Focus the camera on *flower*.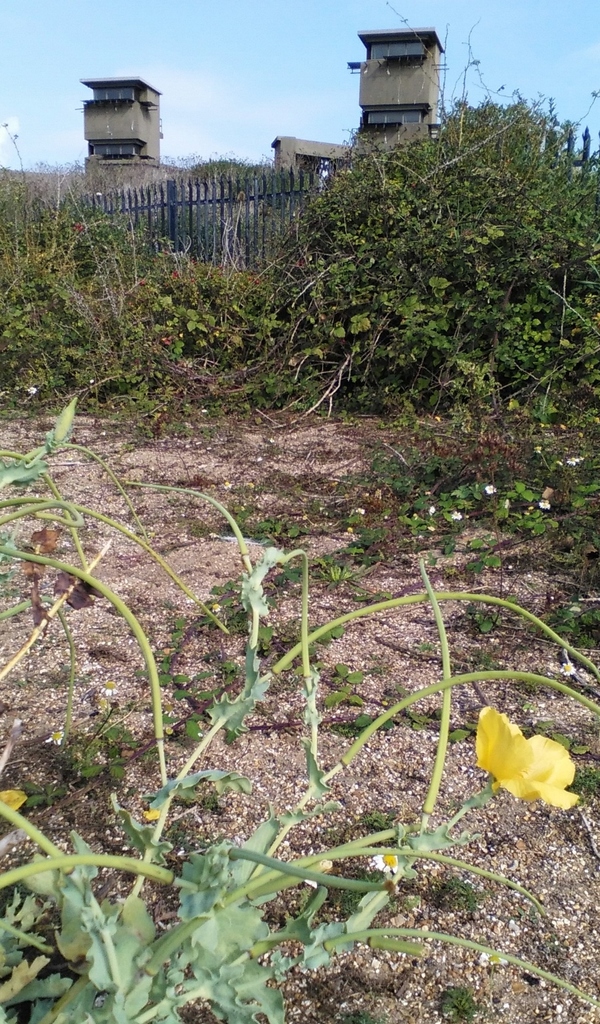
Focus region: (x1=355, y1=506, x2=366, y2=515).
